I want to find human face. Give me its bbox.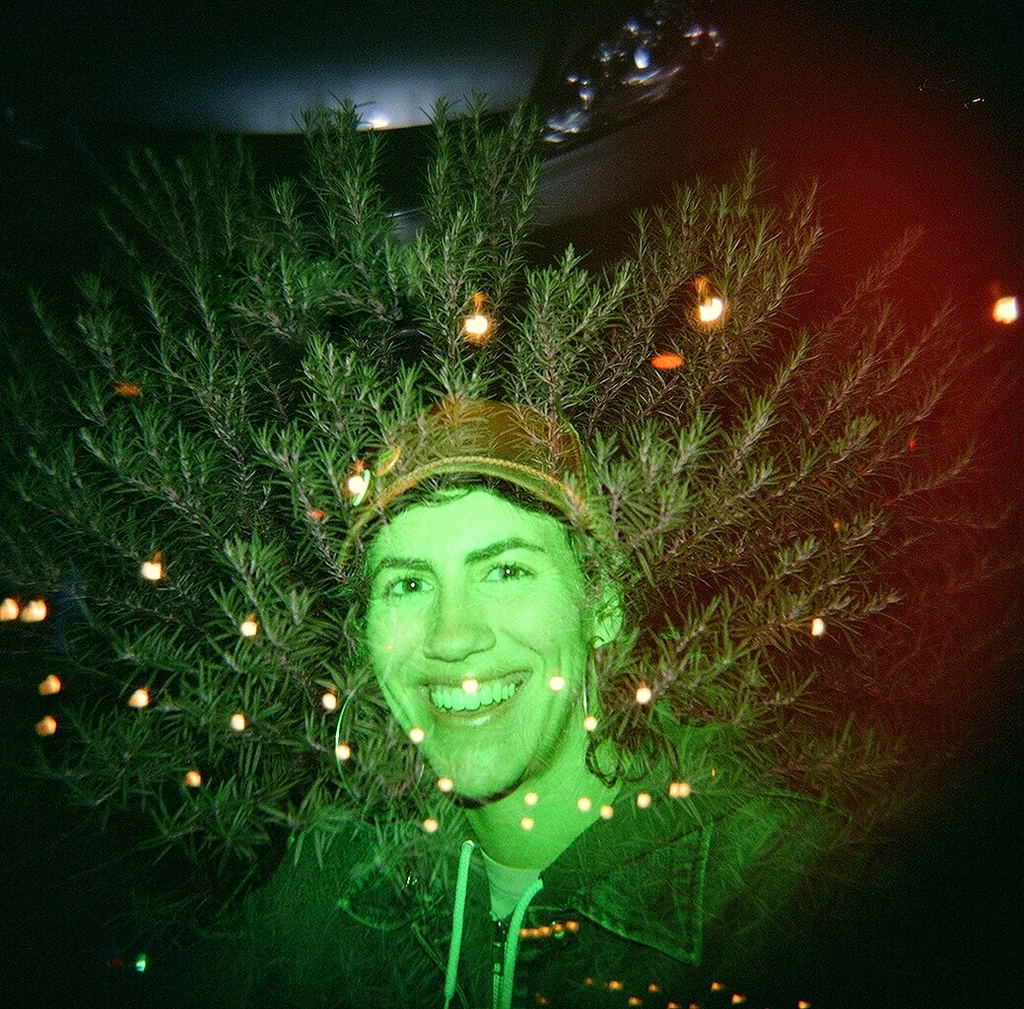
[369, 489, 574, 794].
